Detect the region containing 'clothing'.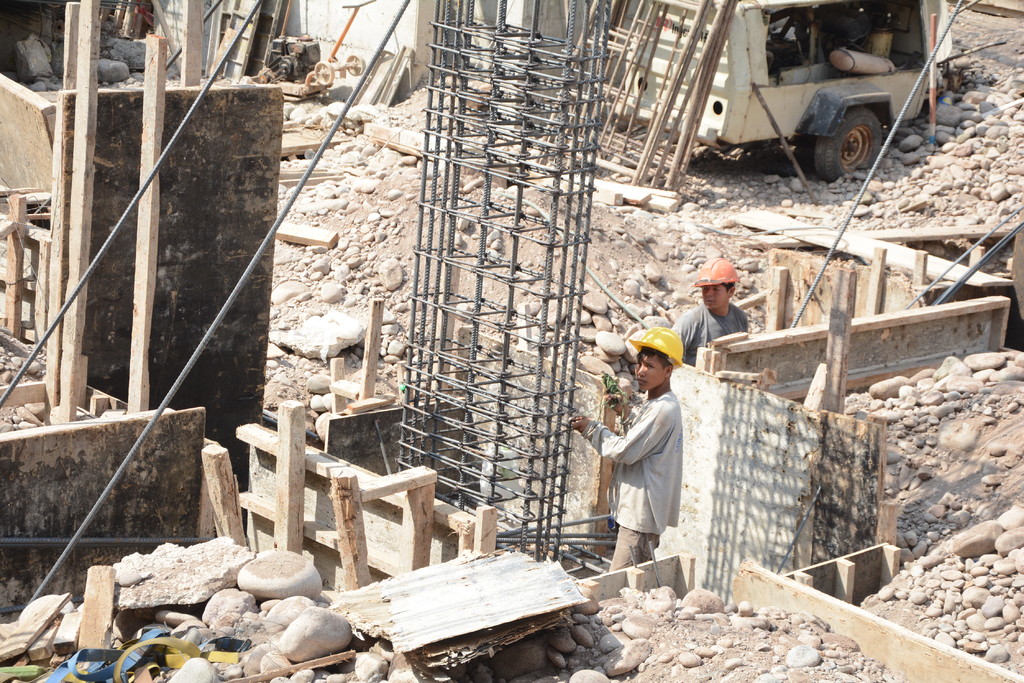
662,301,757,367.
